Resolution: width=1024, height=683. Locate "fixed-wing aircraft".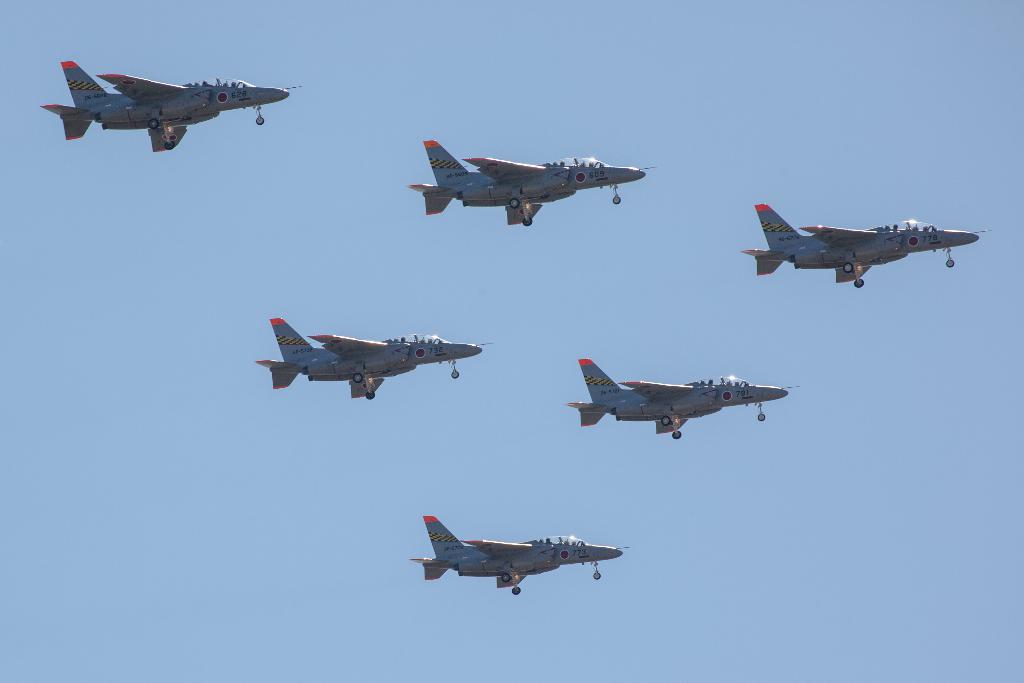
detection(255, 311, 486, 399).
